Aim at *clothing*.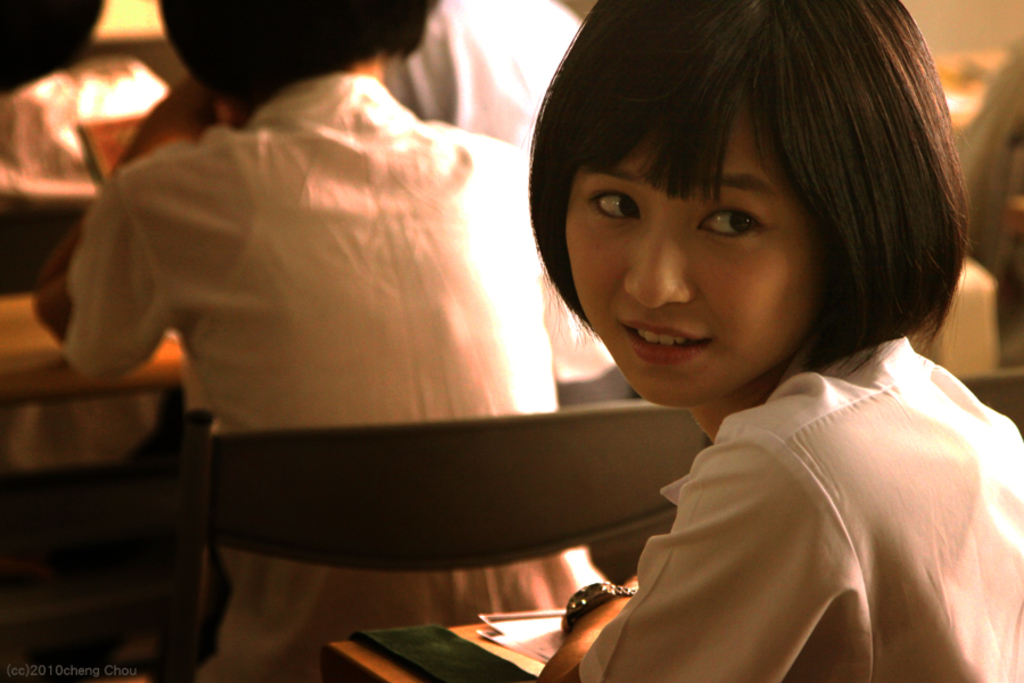
Aimed at l=380, t=0, r=587, b=149.
